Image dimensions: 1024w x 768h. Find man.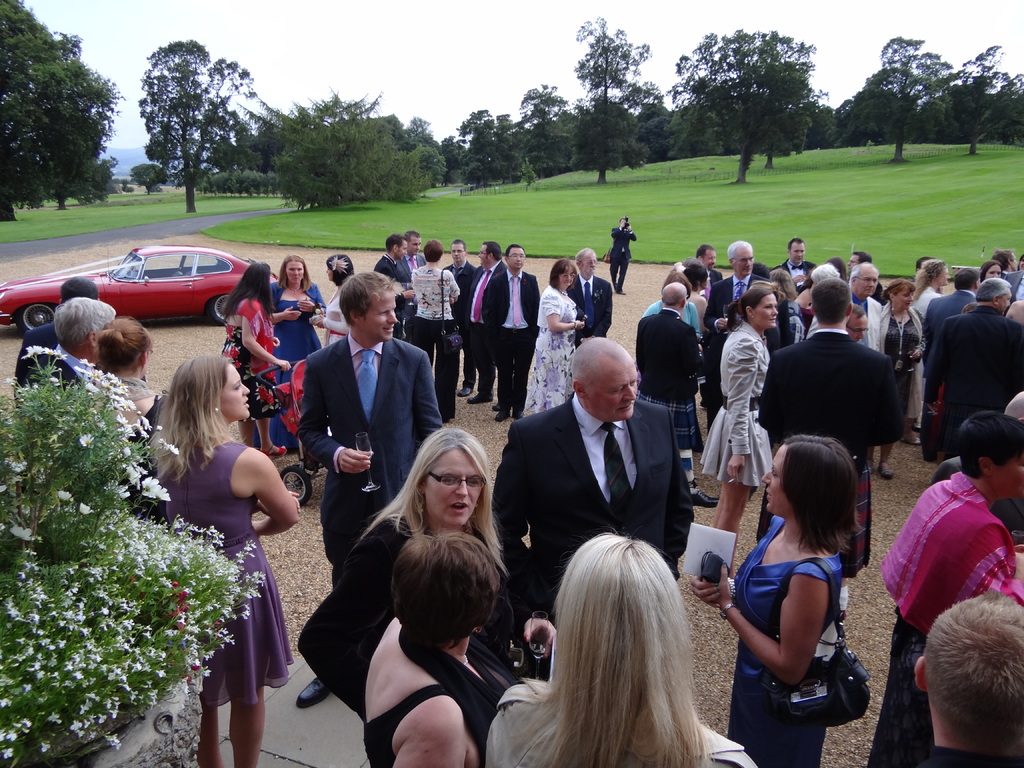
select_region(846, 305, 868, 344).
